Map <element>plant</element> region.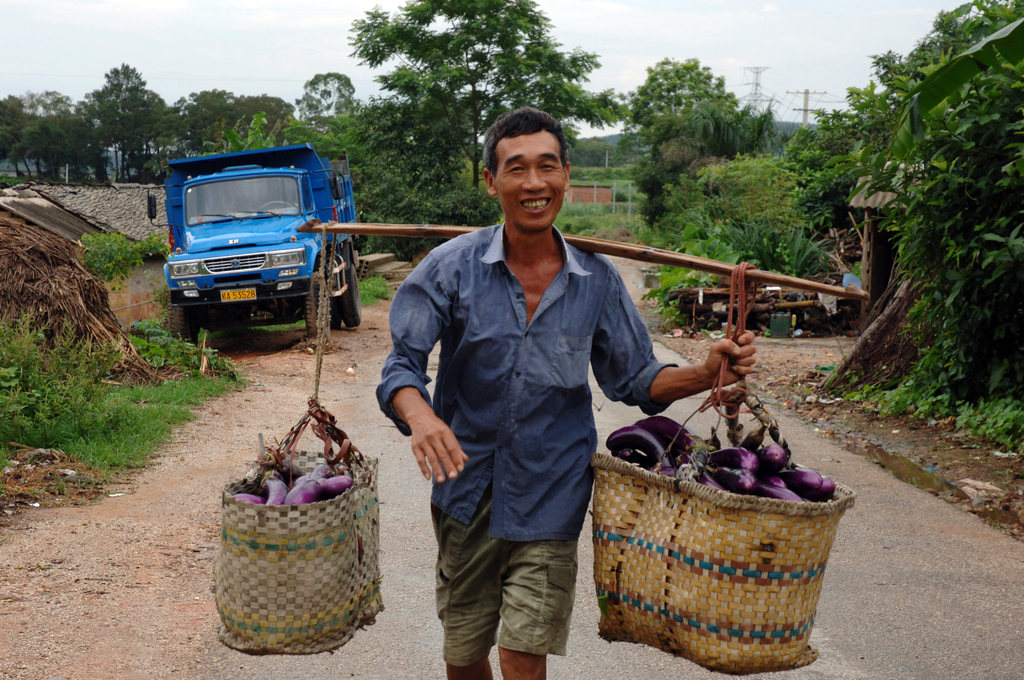
Mapped to 76/225/166/295.
